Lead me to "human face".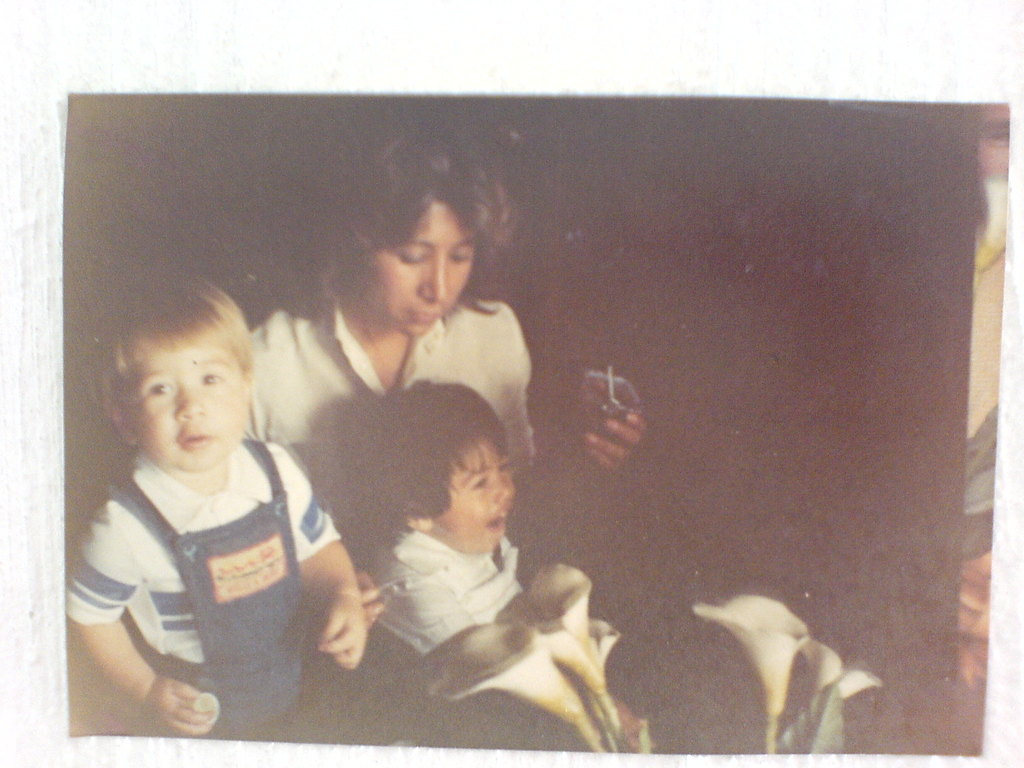
Lead to (125,345,247,471).
